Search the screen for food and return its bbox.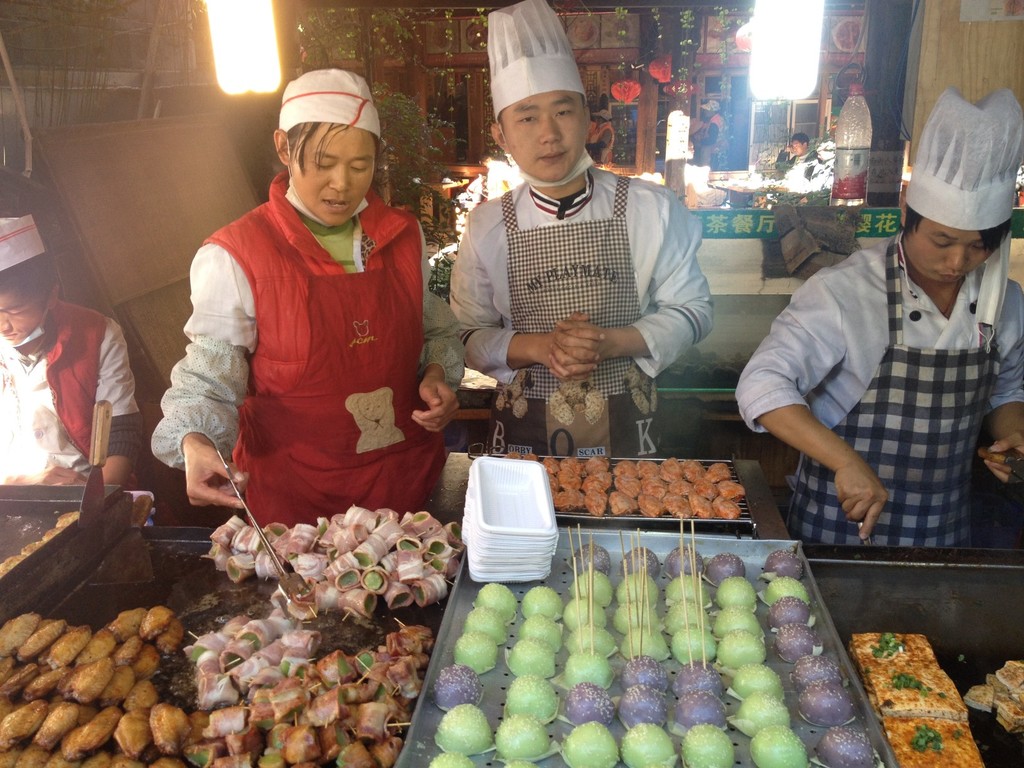
Found: (left=815, top=722, right=876, bottom=767).
